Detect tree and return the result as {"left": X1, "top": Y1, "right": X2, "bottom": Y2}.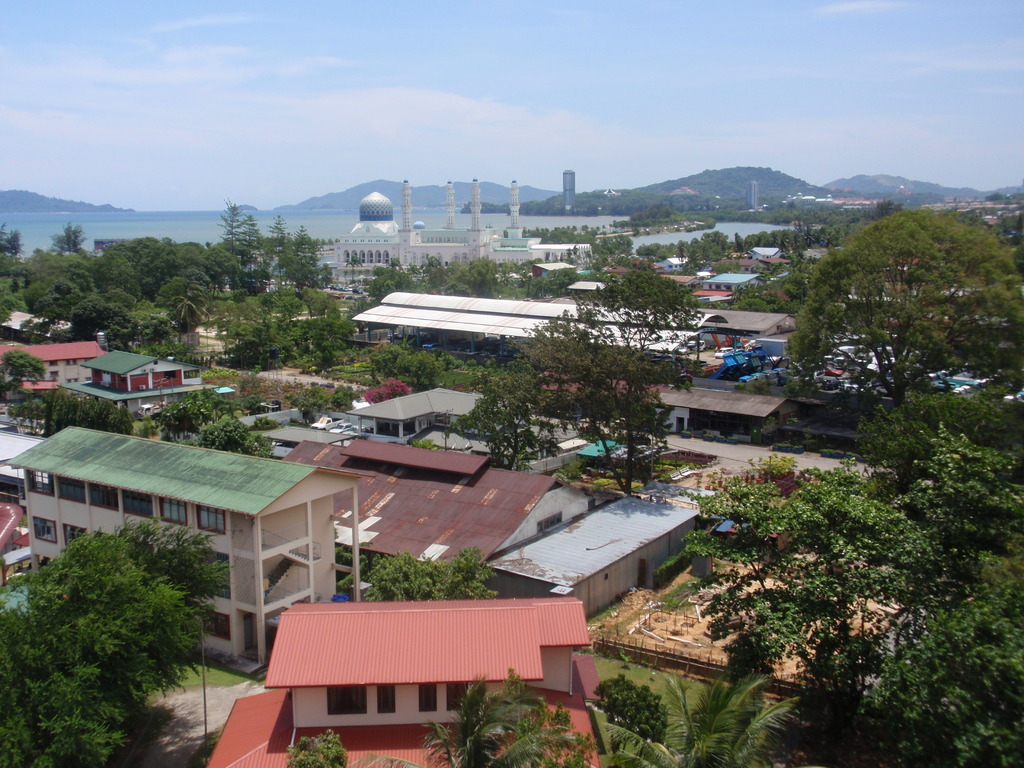
{"left": 8, "top": 385, "right": 133, "bottom": 443}.
